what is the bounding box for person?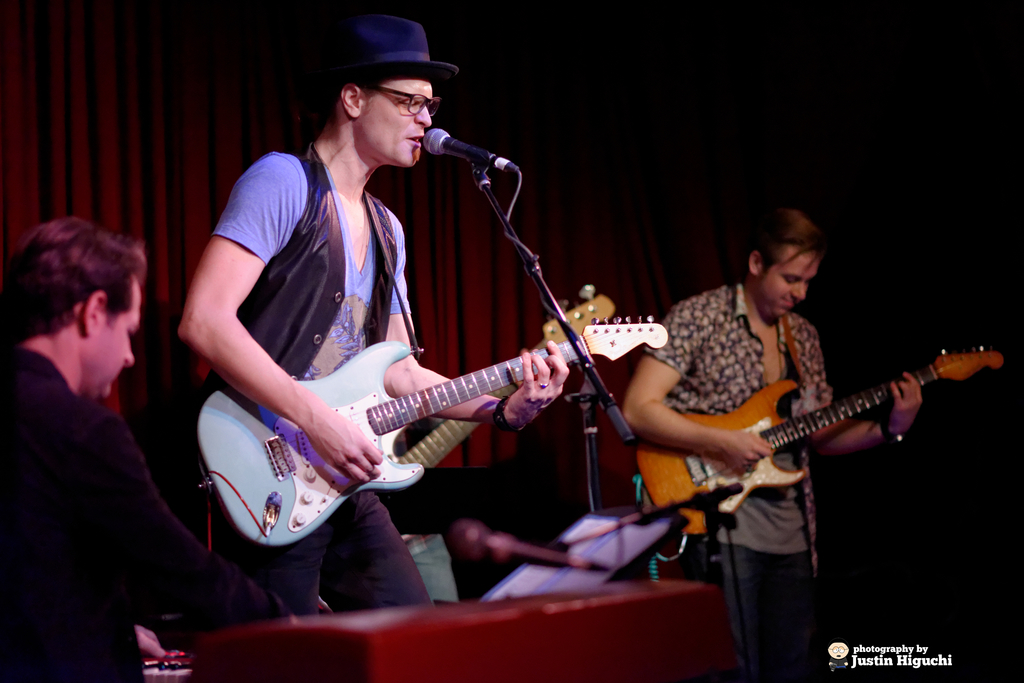
bbox=[621, 210, 931, 682].
